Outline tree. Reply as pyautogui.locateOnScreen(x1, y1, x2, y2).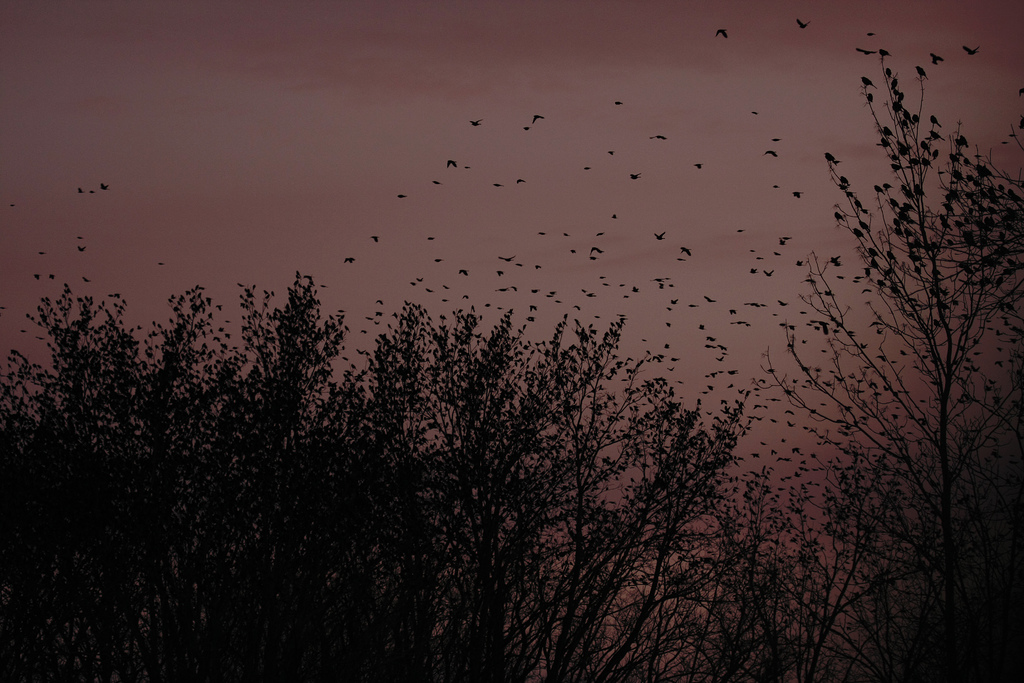
pyautogui.locateOnScreen(2, 265, 831, 682).
